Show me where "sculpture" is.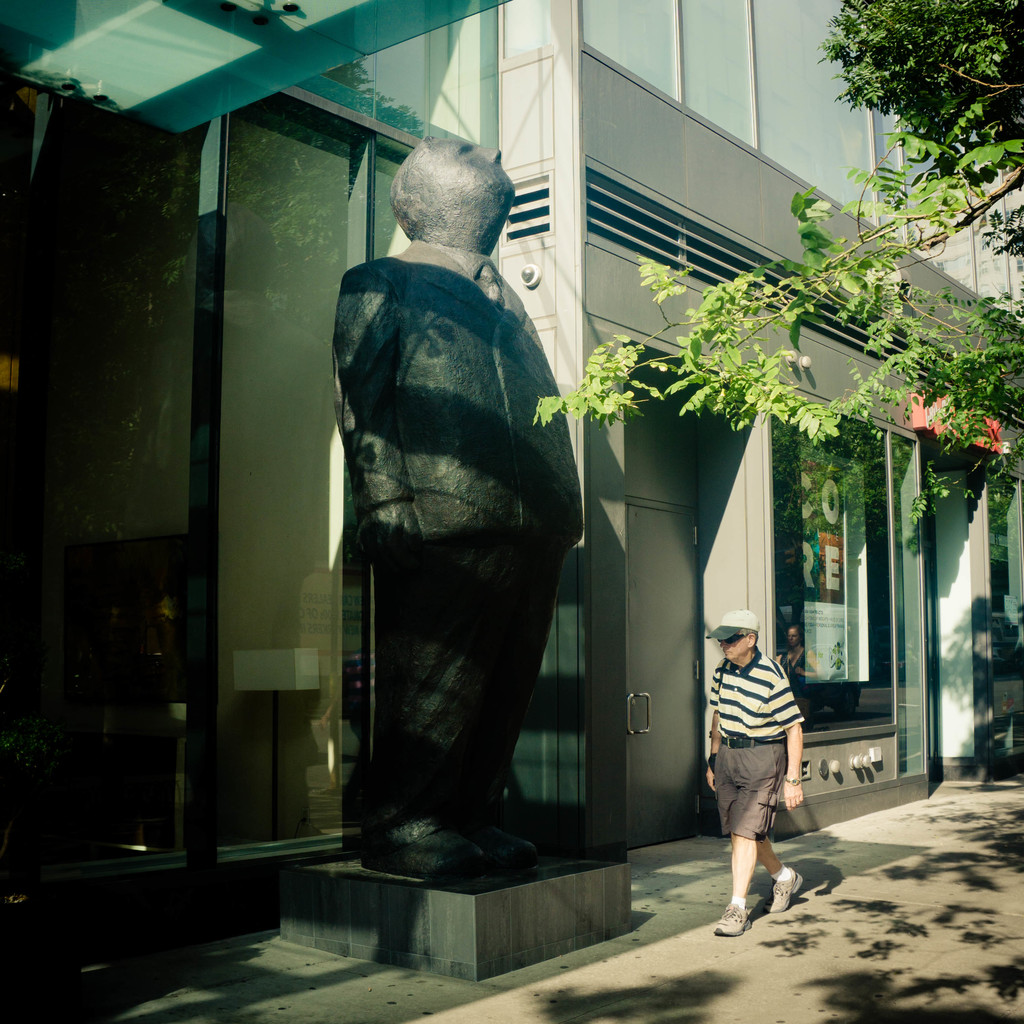
"sculpture" is at 332 177 627 897.
